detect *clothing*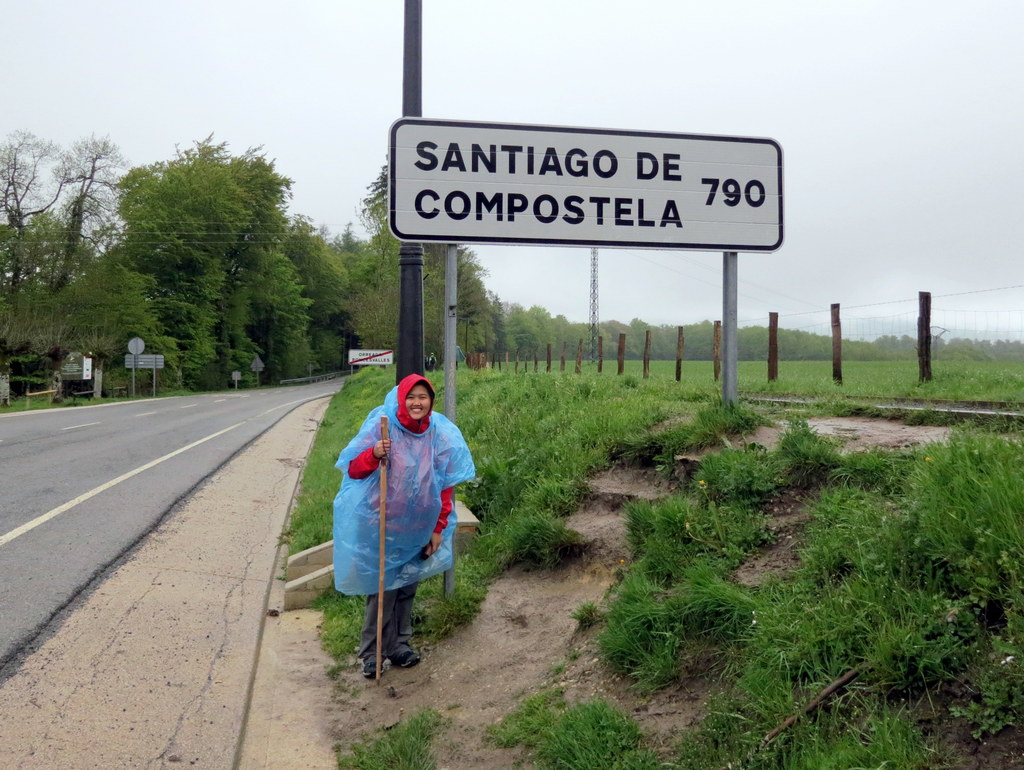
[x1=327, y1=384, x2=477, y2=593]
